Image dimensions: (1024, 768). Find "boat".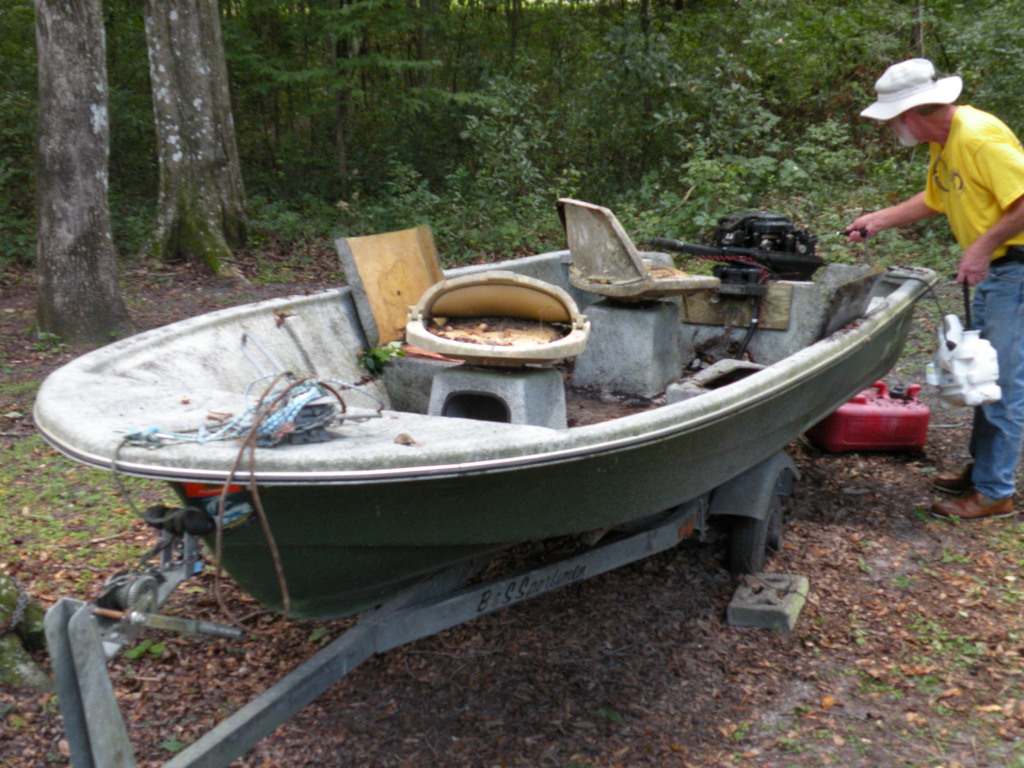
detection(29, 172, 1013, 578).
